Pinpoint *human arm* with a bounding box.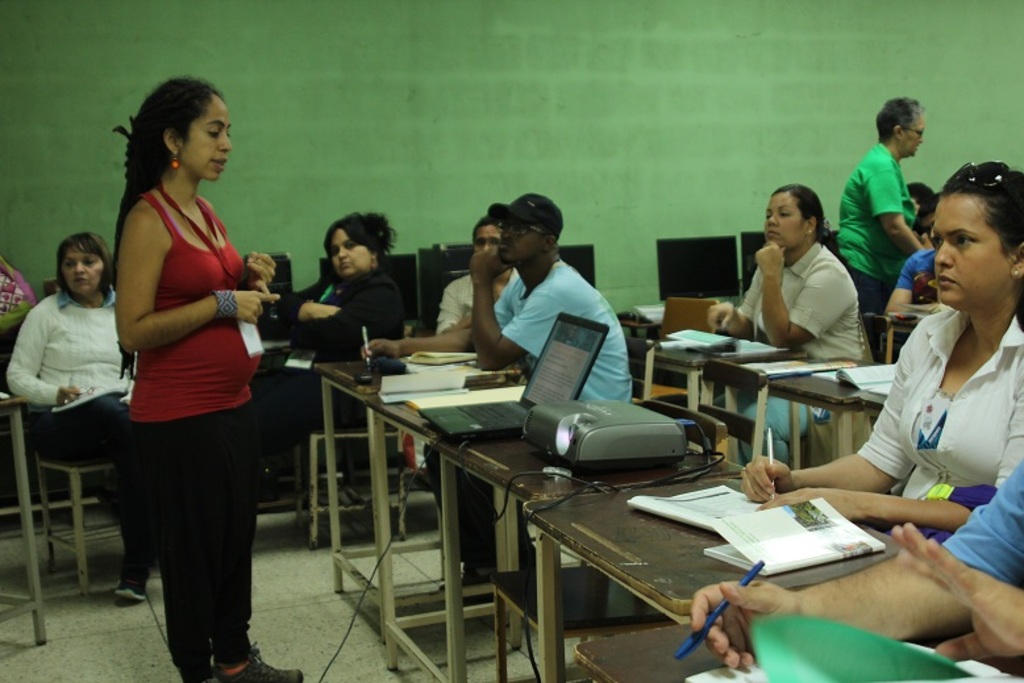
BBox(0, 307, 82, 408).
